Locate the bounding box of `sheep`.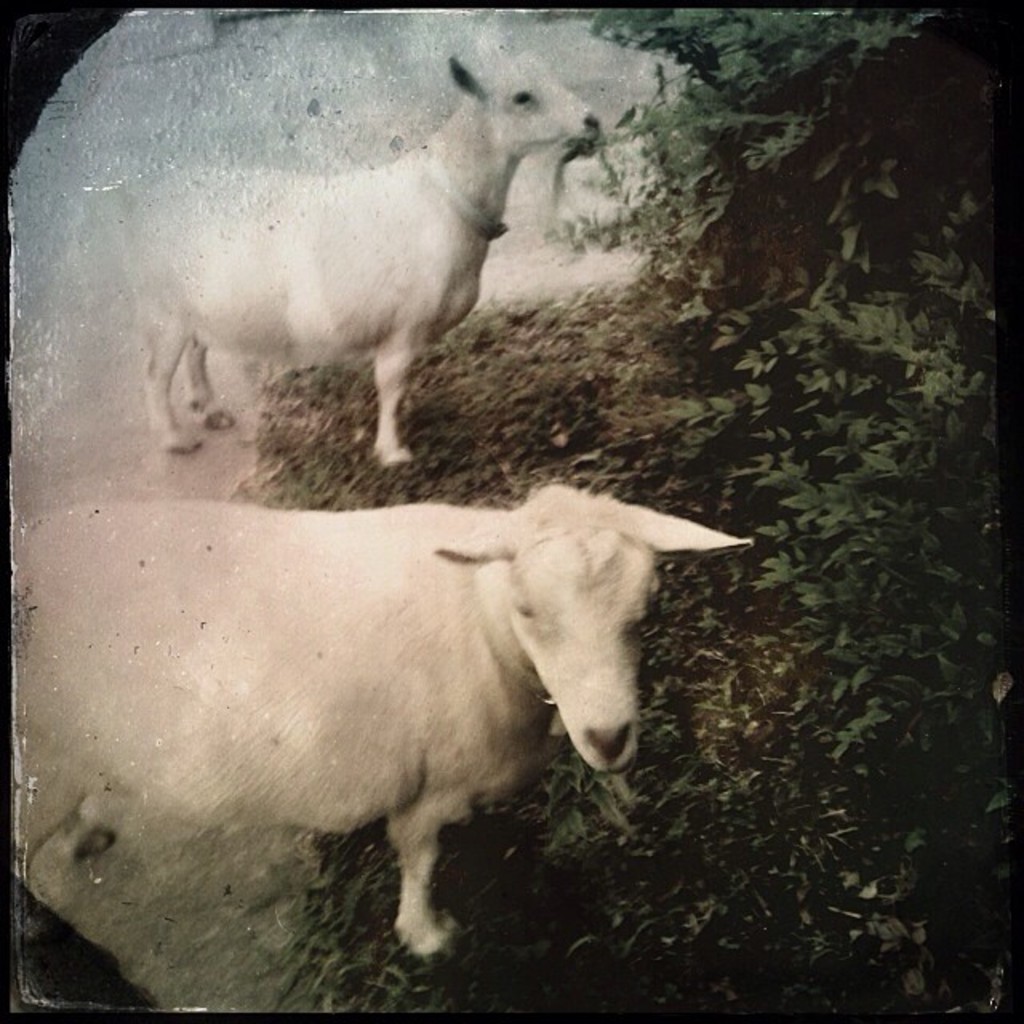
Bounding box: 8 512 755 962.
